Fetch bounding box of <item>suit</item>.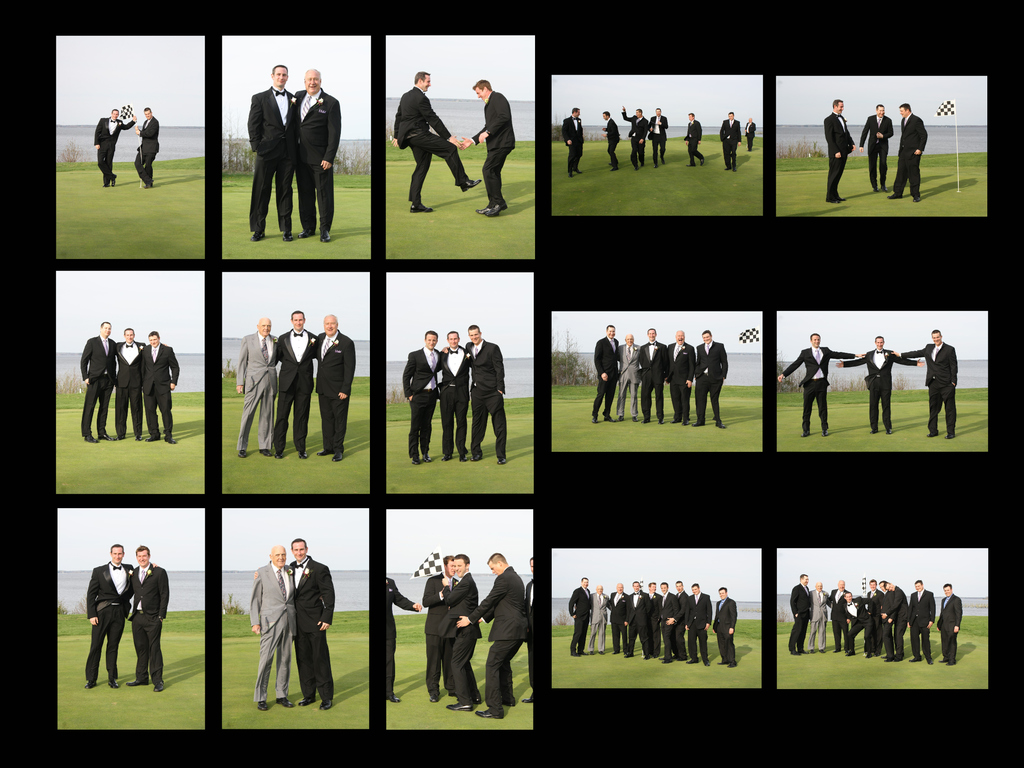
Bbox: 567:584:593:653.
